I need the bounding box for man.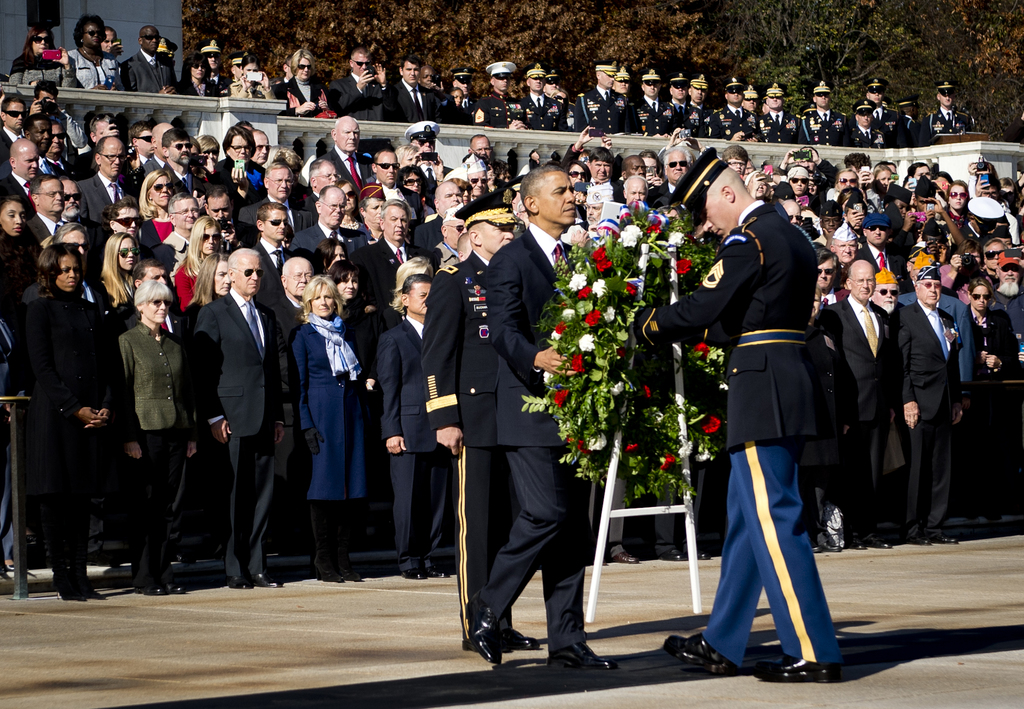
Here it is: (left=112, top=254, right=189, bottom=334).
